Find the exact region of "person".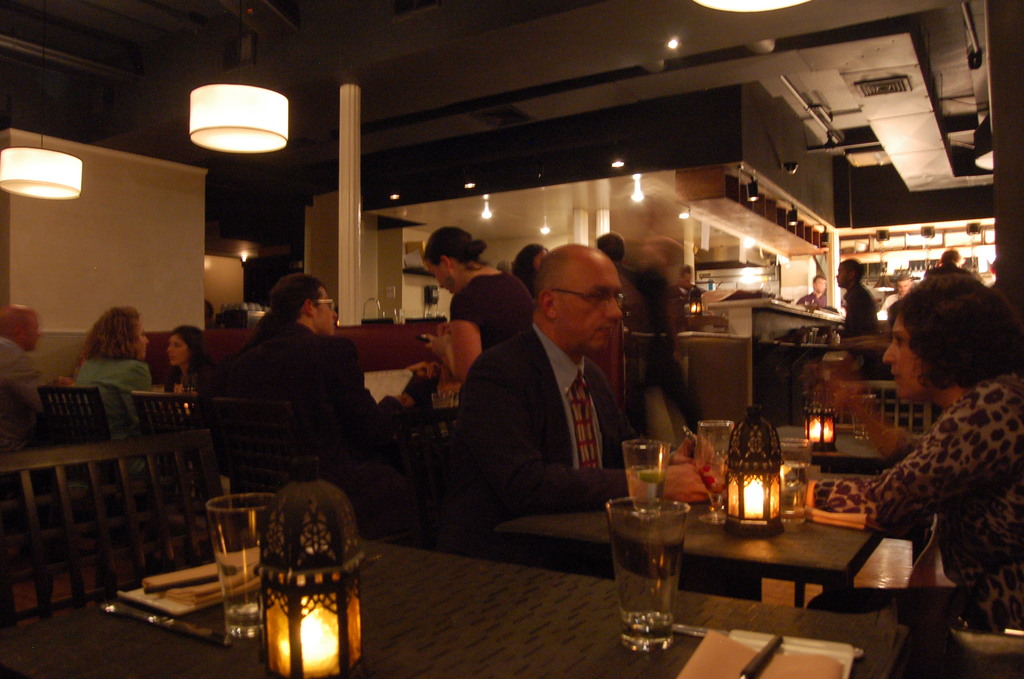
Exact region: 388 227 538 409.
